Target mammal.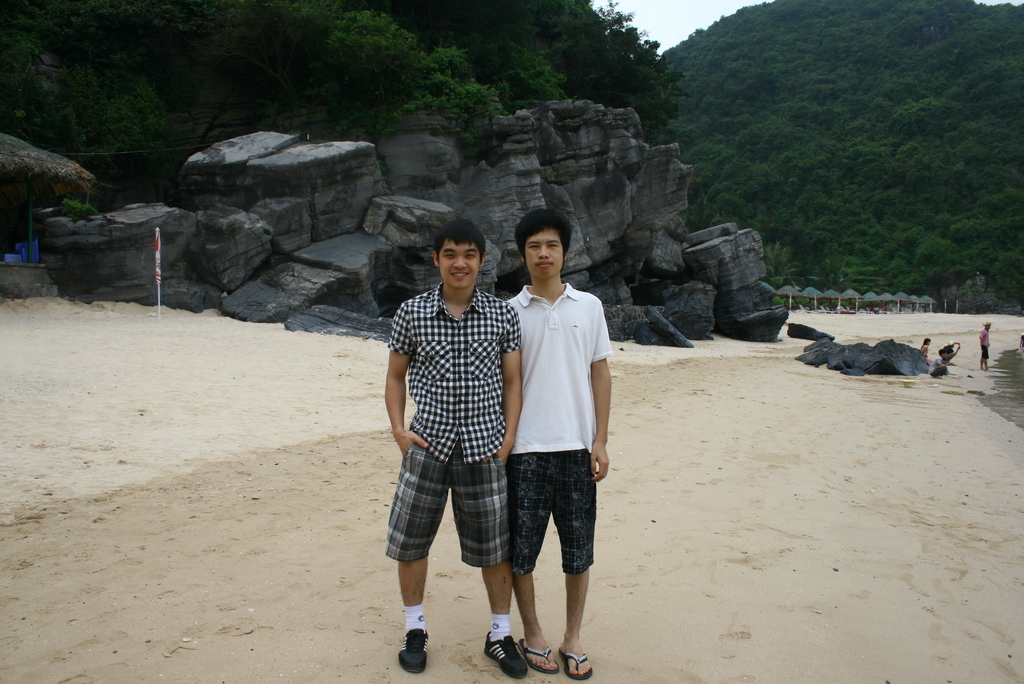
Target region: [left=1018, top=332, right=1023, bottom=349].
